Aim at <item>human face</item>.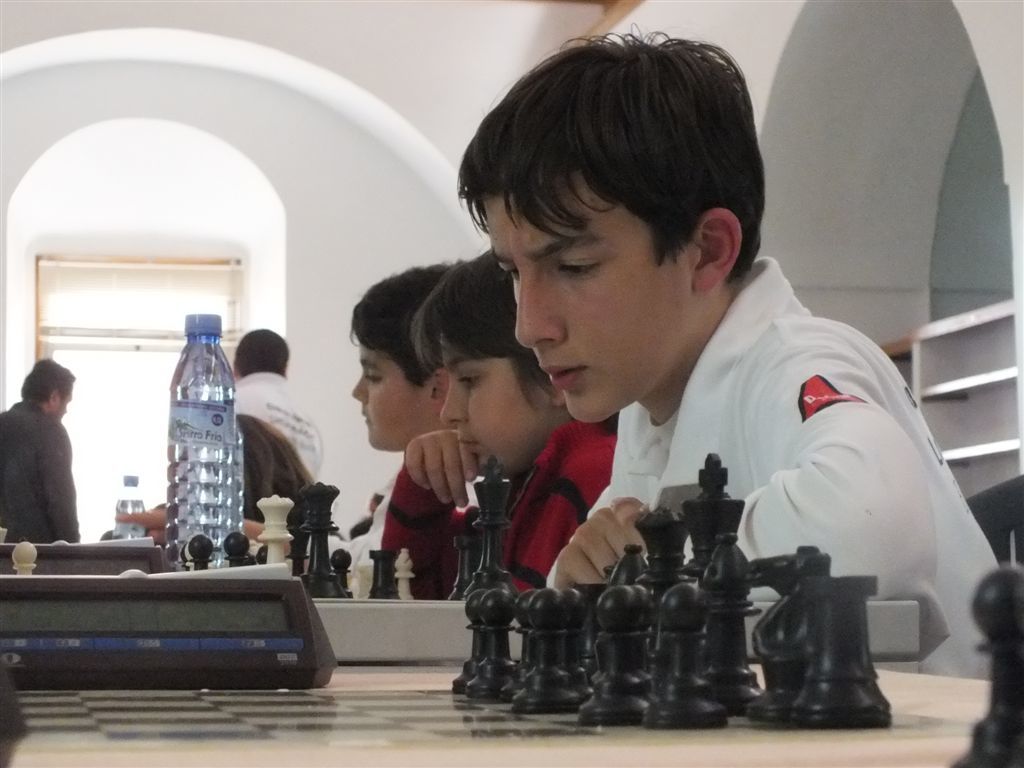
Aimed at [x1=438, y1=333, x2=555, y2=480].
